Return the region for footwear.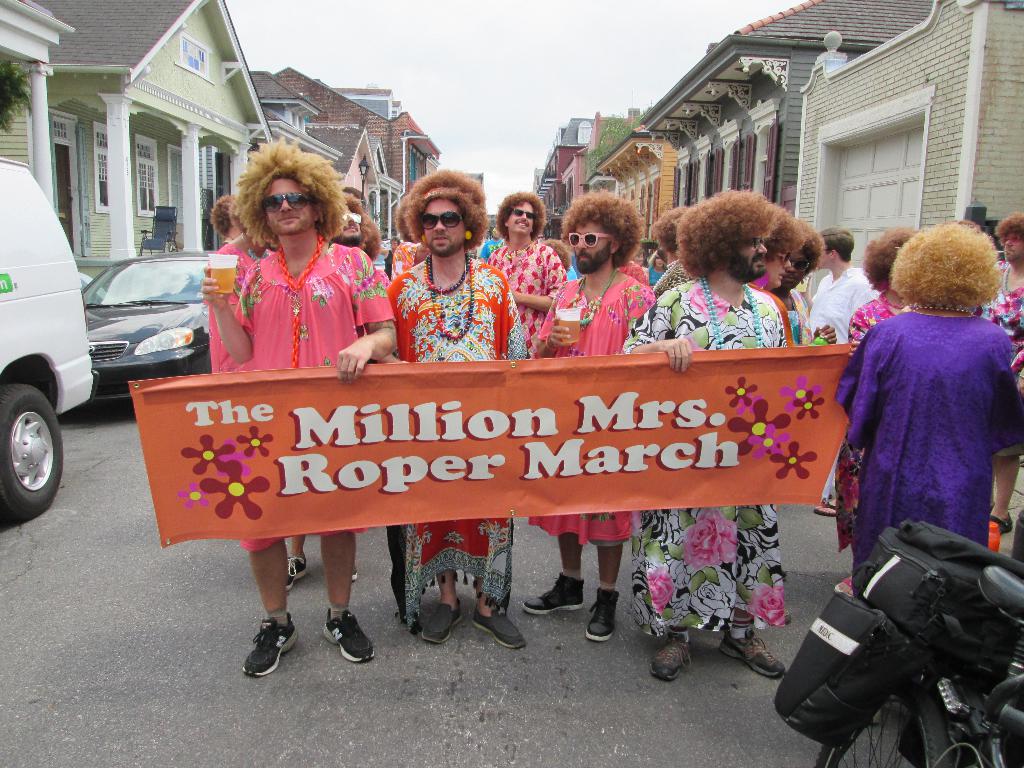
l=812, t=499, r=838, b=515.
